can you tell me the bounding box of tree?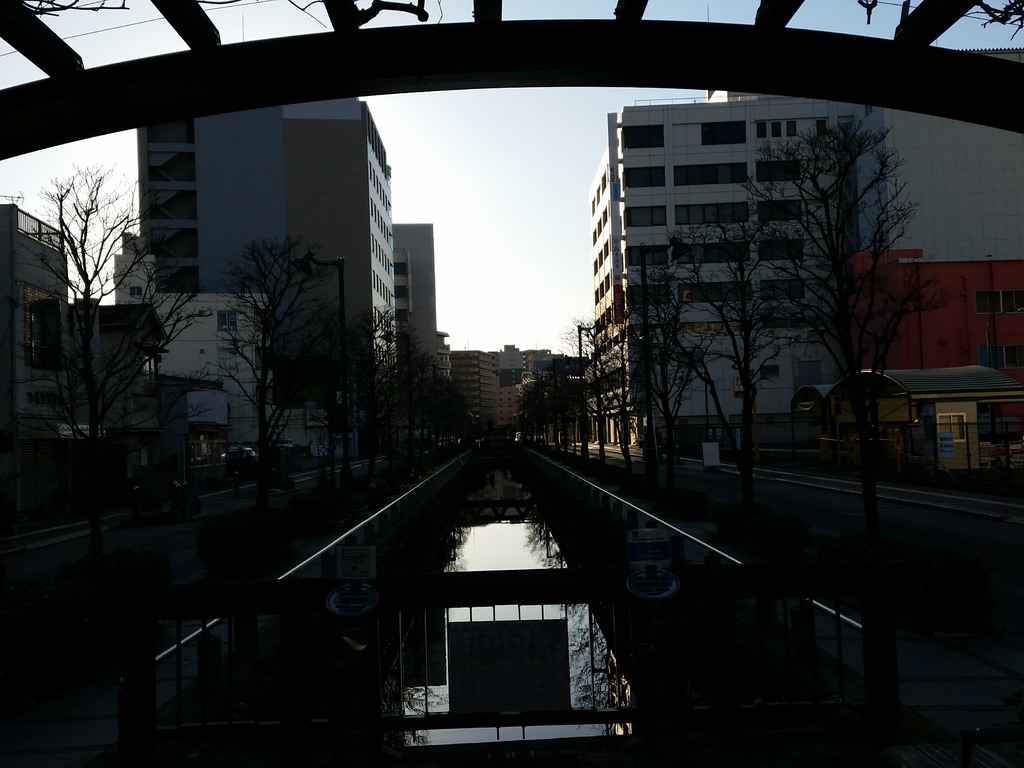
633/276/679/472.
